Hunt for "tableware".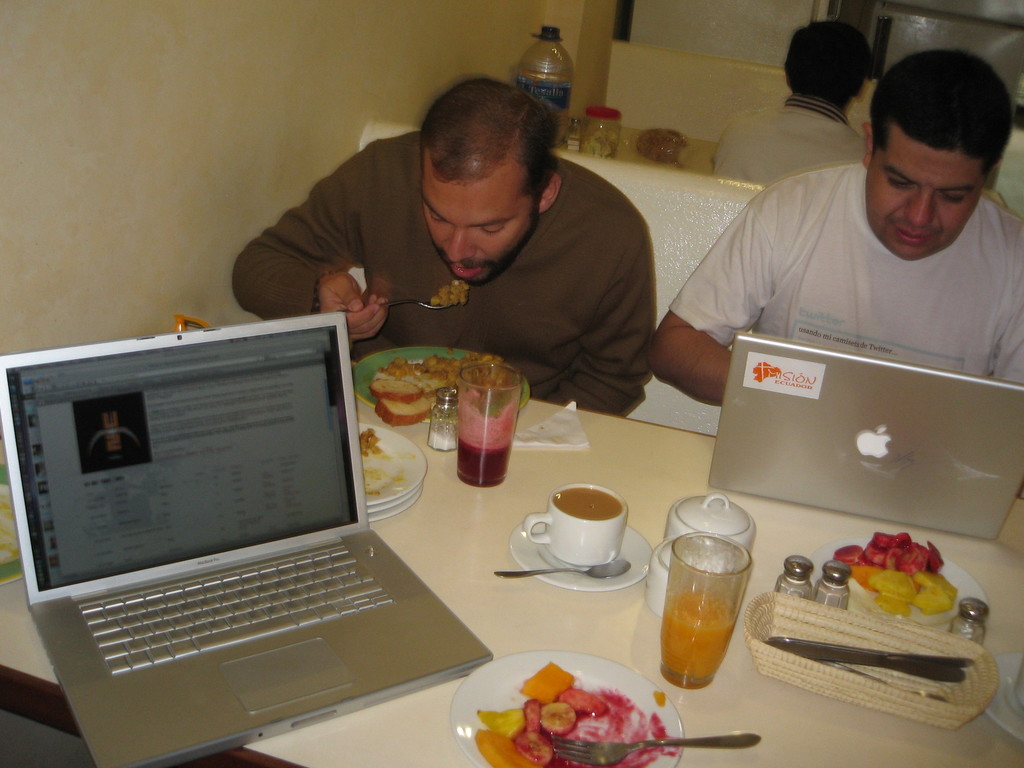
Hunted down at bbox=[451, 648, 684, 767].
